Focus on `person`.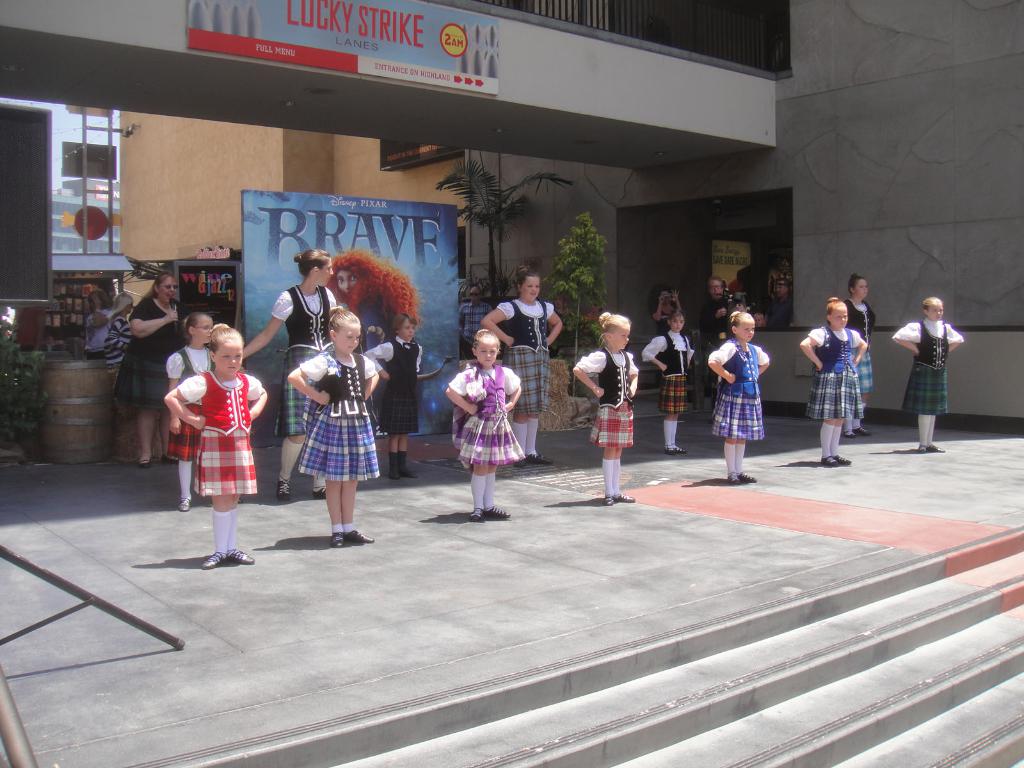
Focused at box(232, 252, 340, 500).
